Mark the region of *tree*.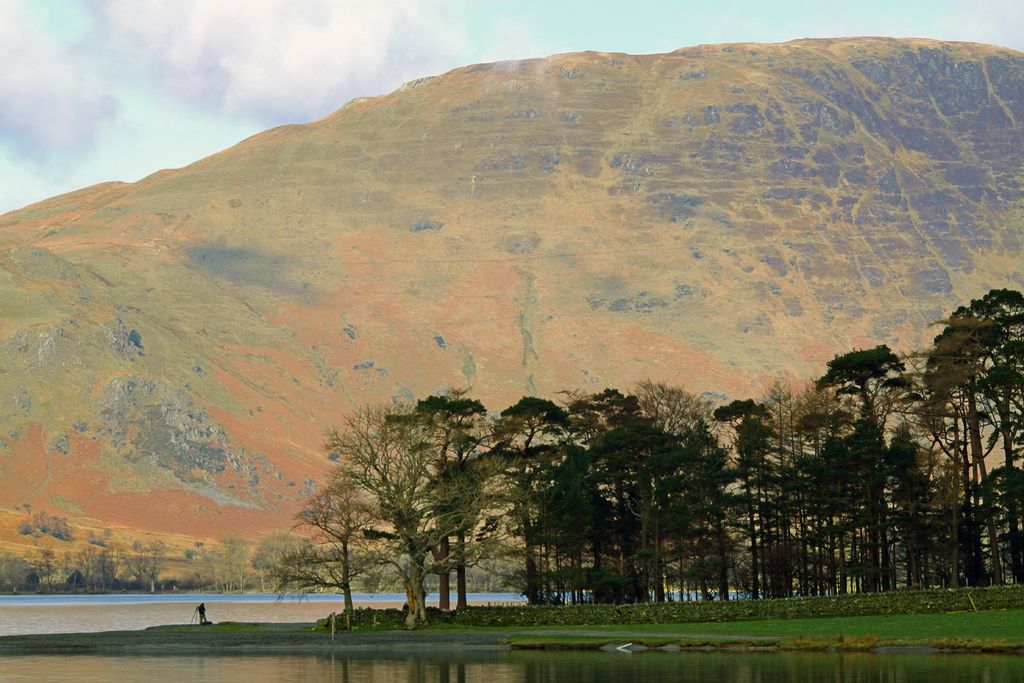
Region: Rect(525, 445, 626, 606).
